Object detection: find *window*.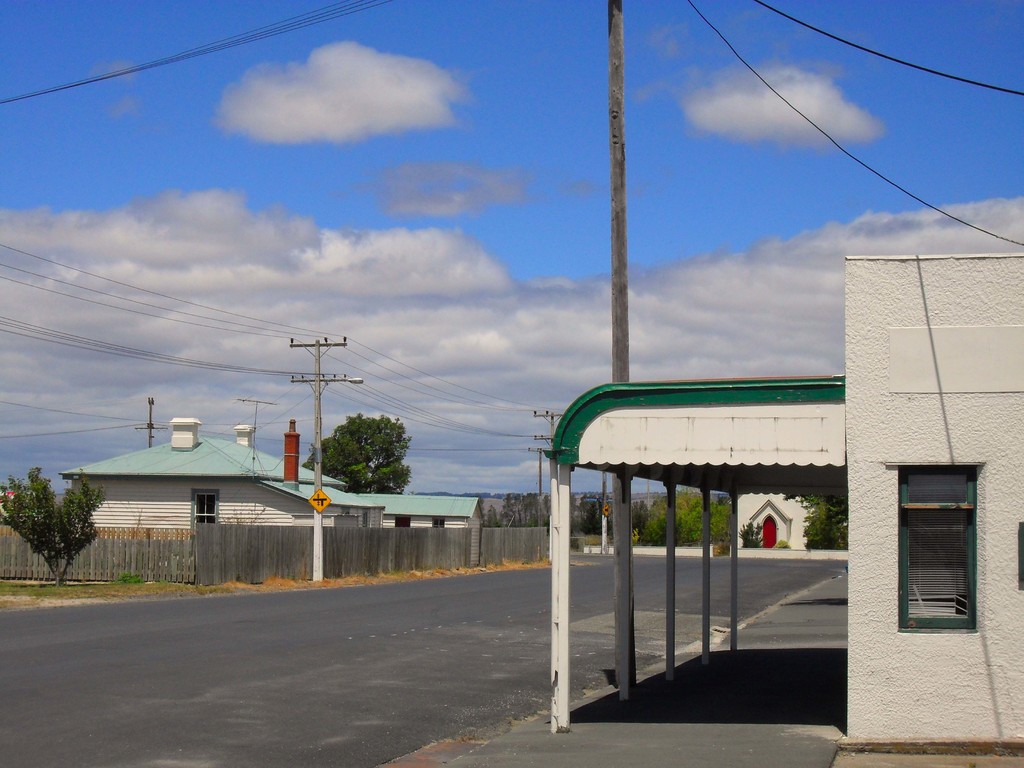
l=192, t=490, r=218, b=536.
